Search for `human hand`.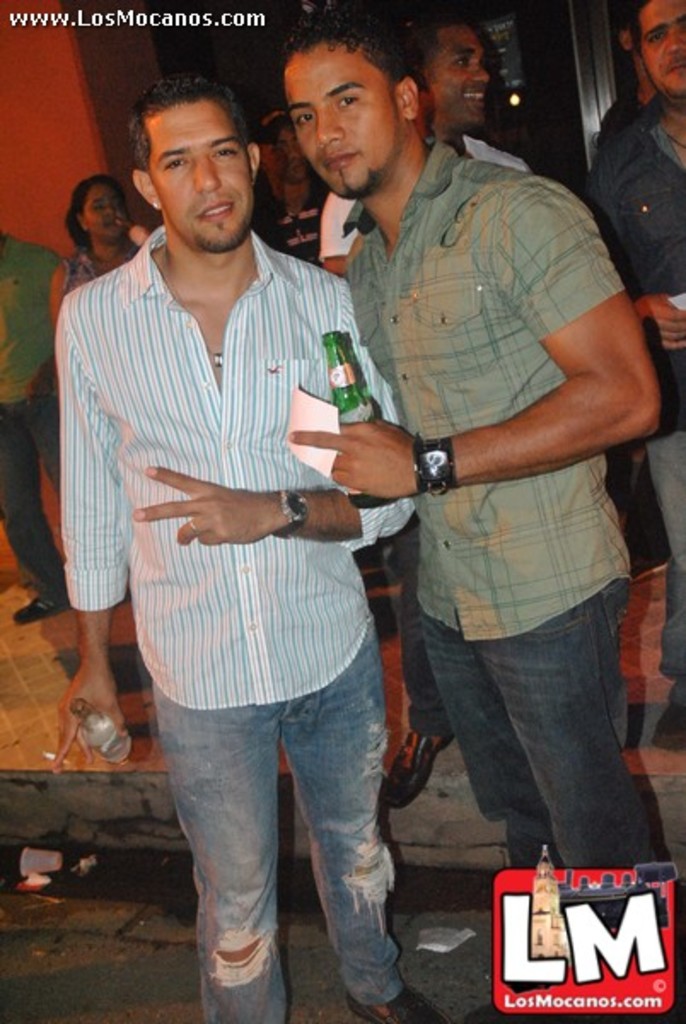
Found at 635, 292, 684, 352.
